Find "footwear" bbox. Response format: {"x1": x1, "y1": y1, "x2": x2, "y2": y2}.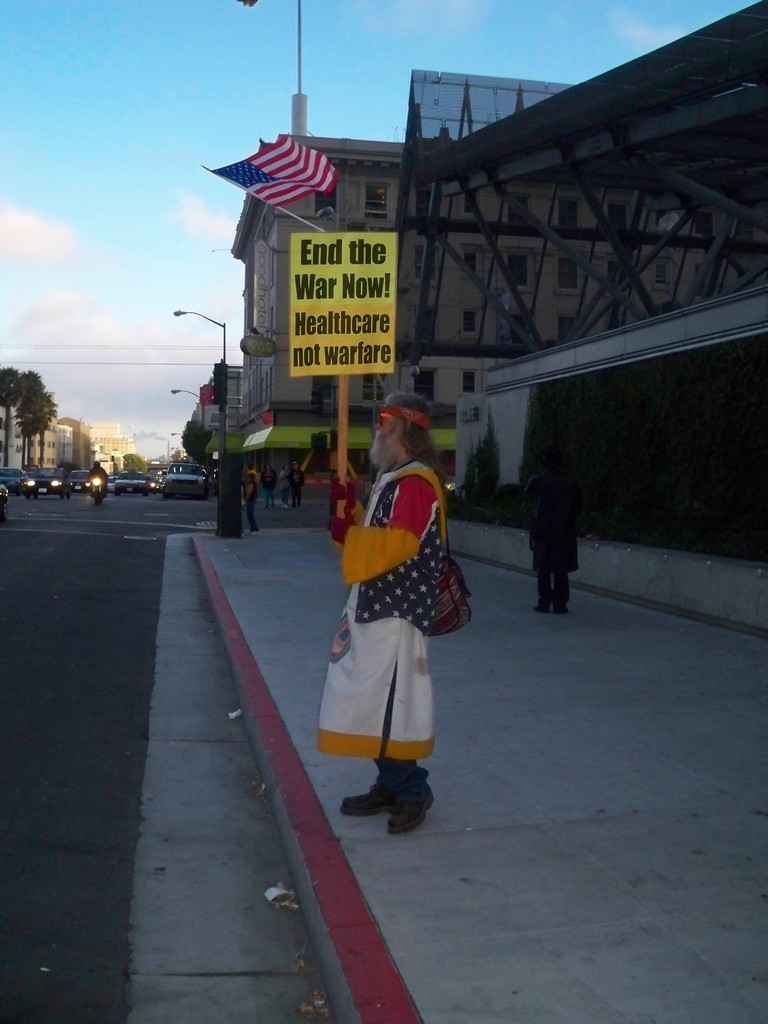
{"x1": 378, "y1": 771, "x2": 432, "y2": 829}.
